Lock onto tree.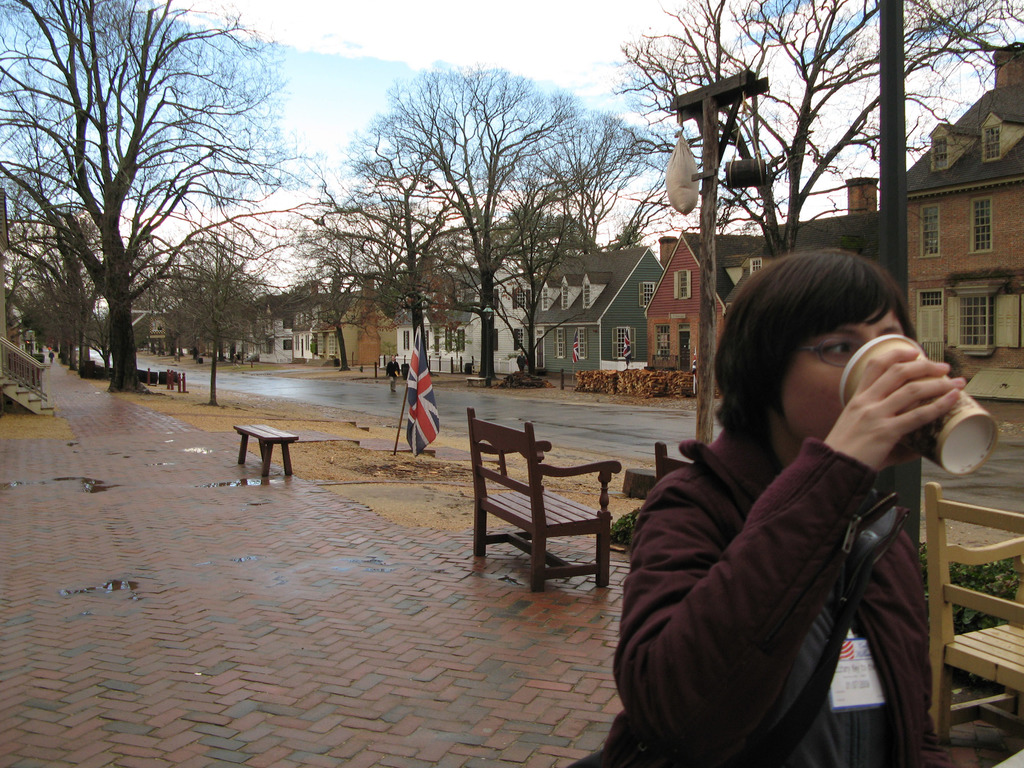
Locked: BBox(343, 69, 642, 382).
